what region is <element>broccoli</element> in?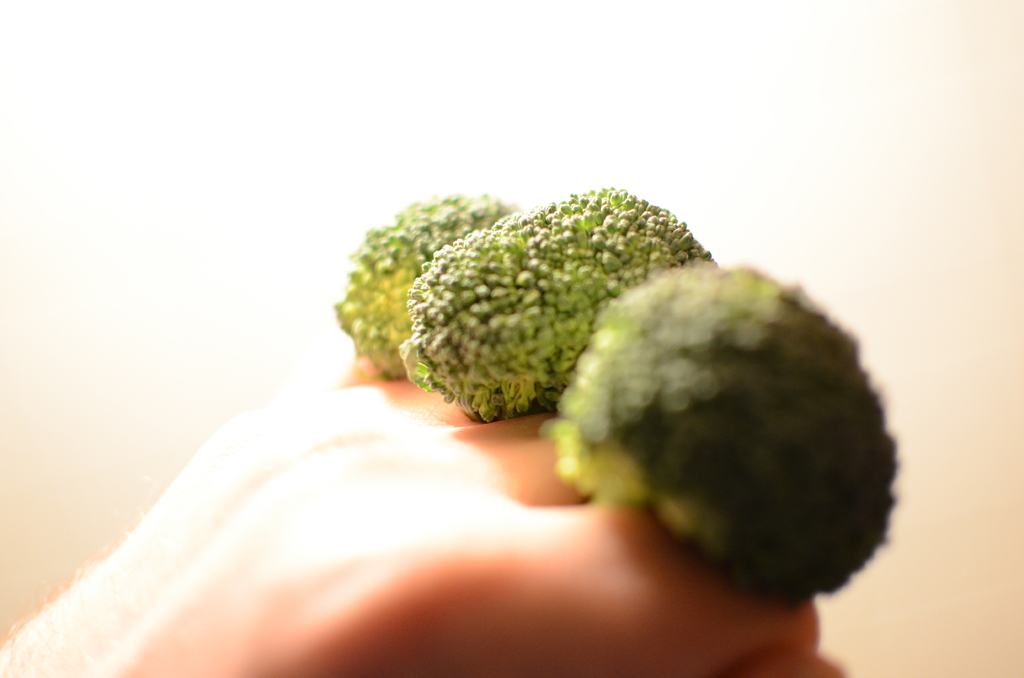
Rect(333, 194, 520, 375).
